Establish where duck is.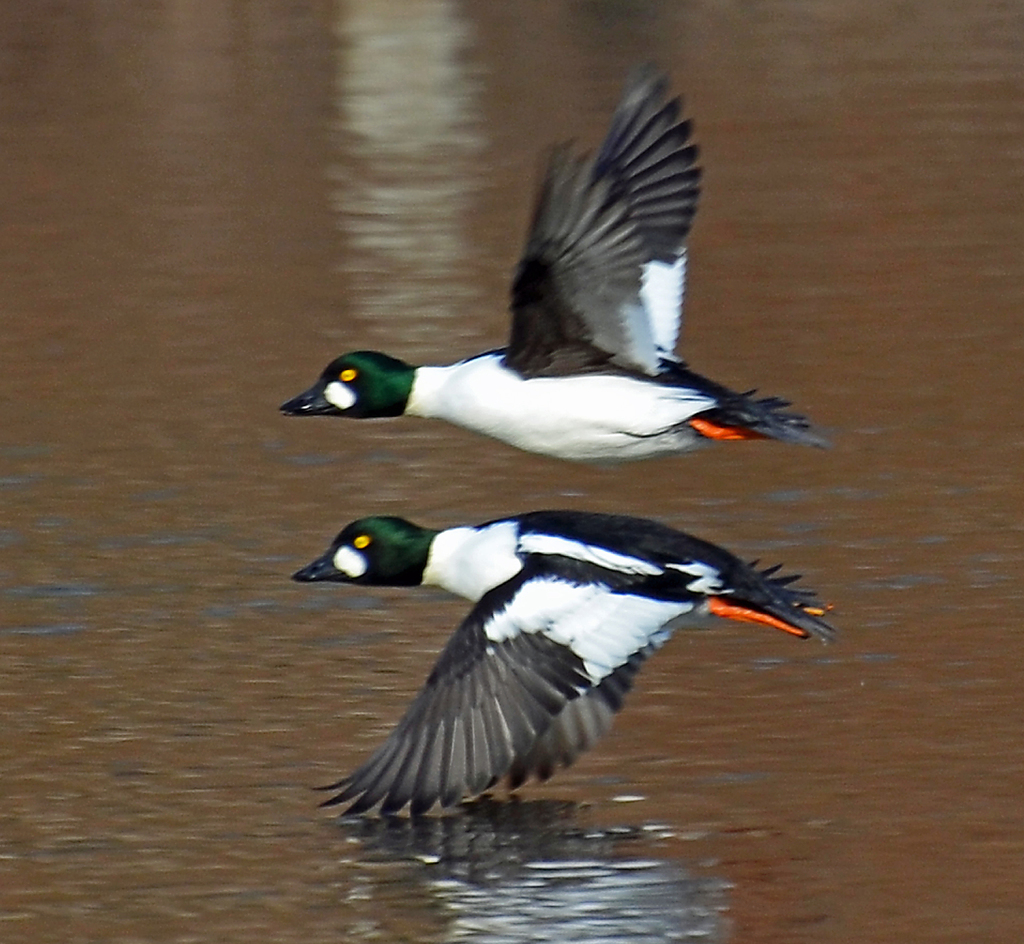
Established at <region>279, 508, 848, 852</region>.
